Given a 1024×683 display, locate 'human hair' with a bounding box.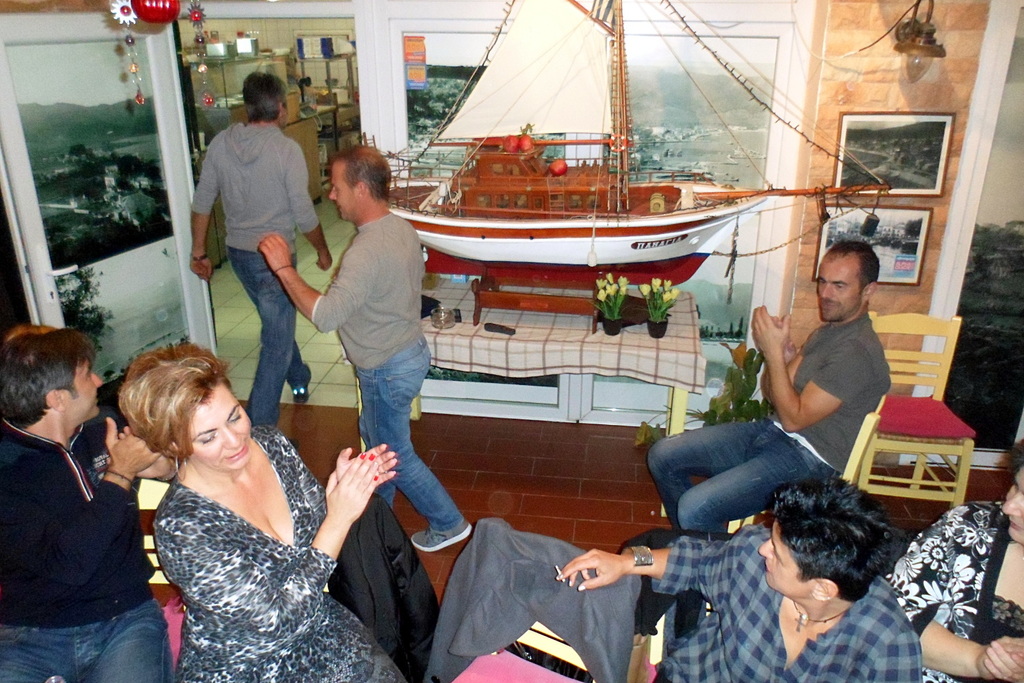
Located: (left=760, top=492, right=890, bottom=610).
